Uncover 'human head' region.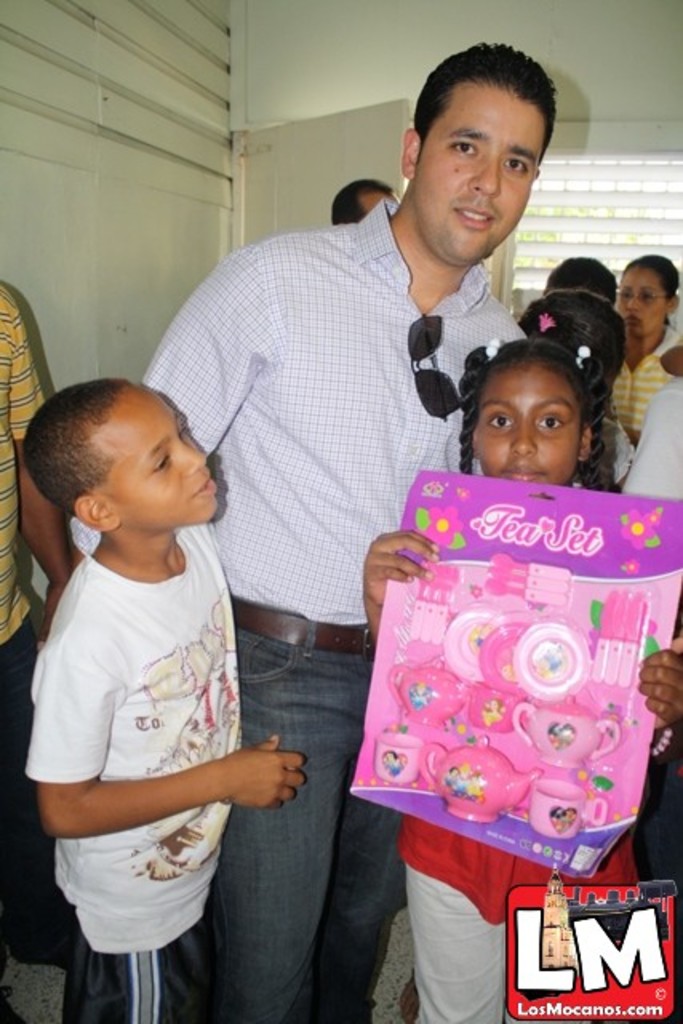
Uncovered: 616 250 678 333.
